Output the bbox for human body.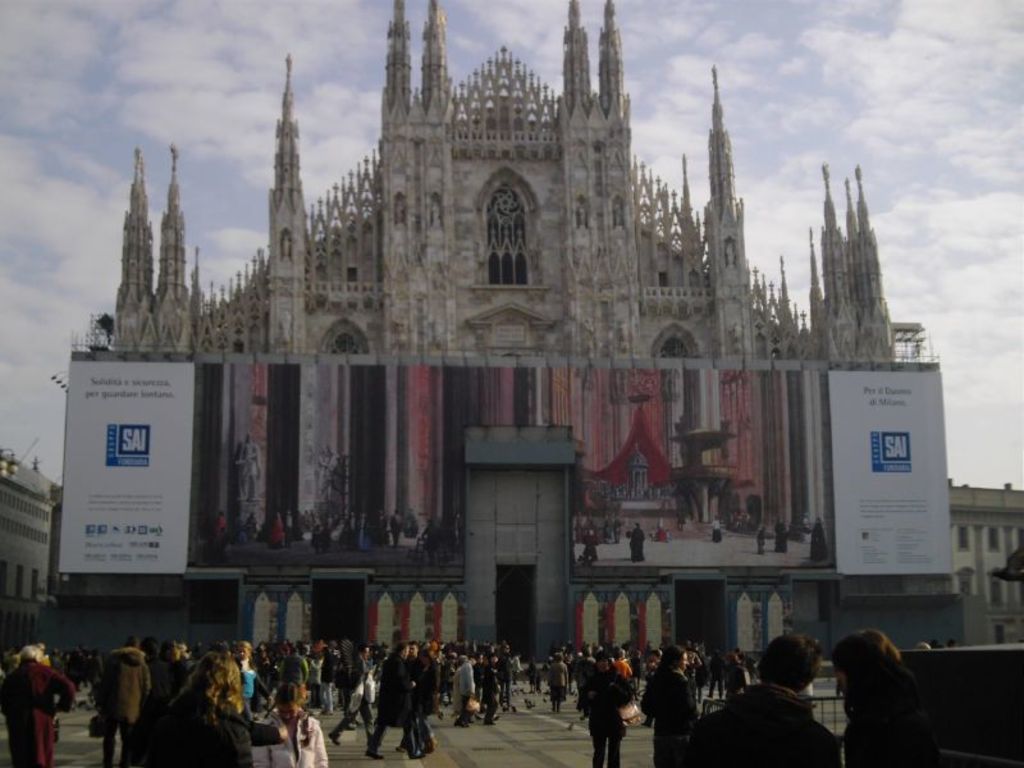
97:637:156:762.
